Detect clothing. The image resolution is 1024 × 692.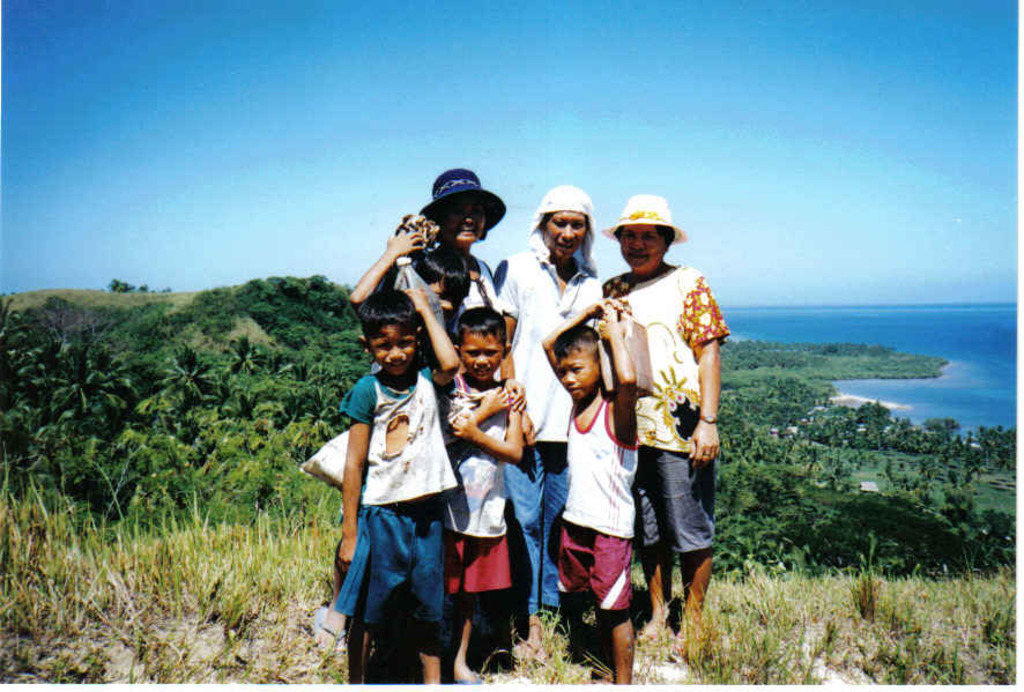
Rect(494, 243, 606, 617).
